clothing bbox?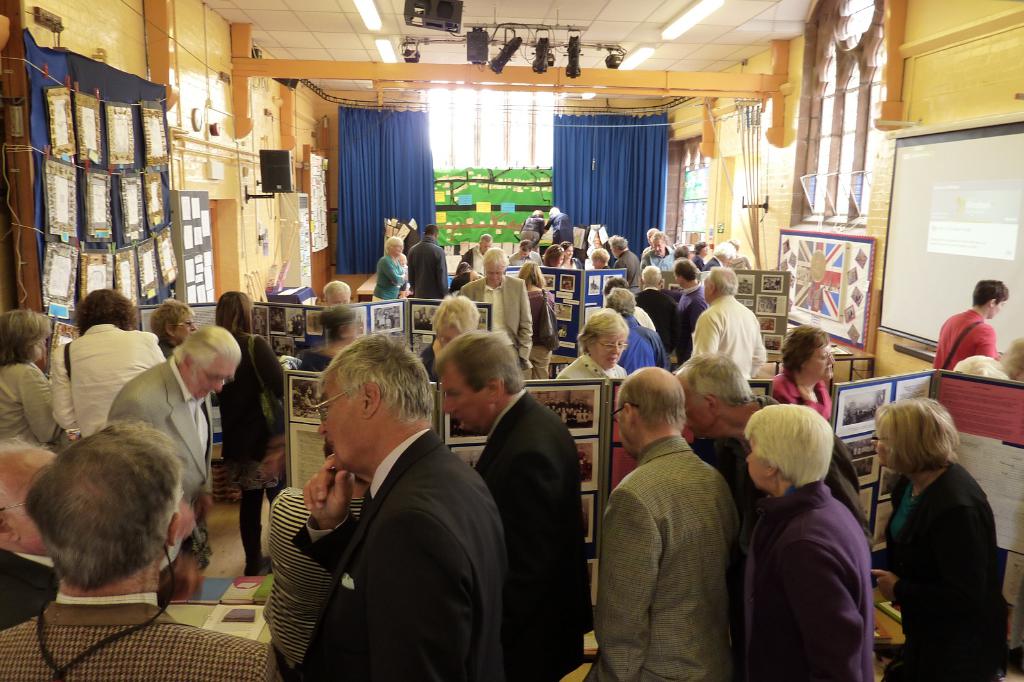
locate(556, 351, 628, 378)
